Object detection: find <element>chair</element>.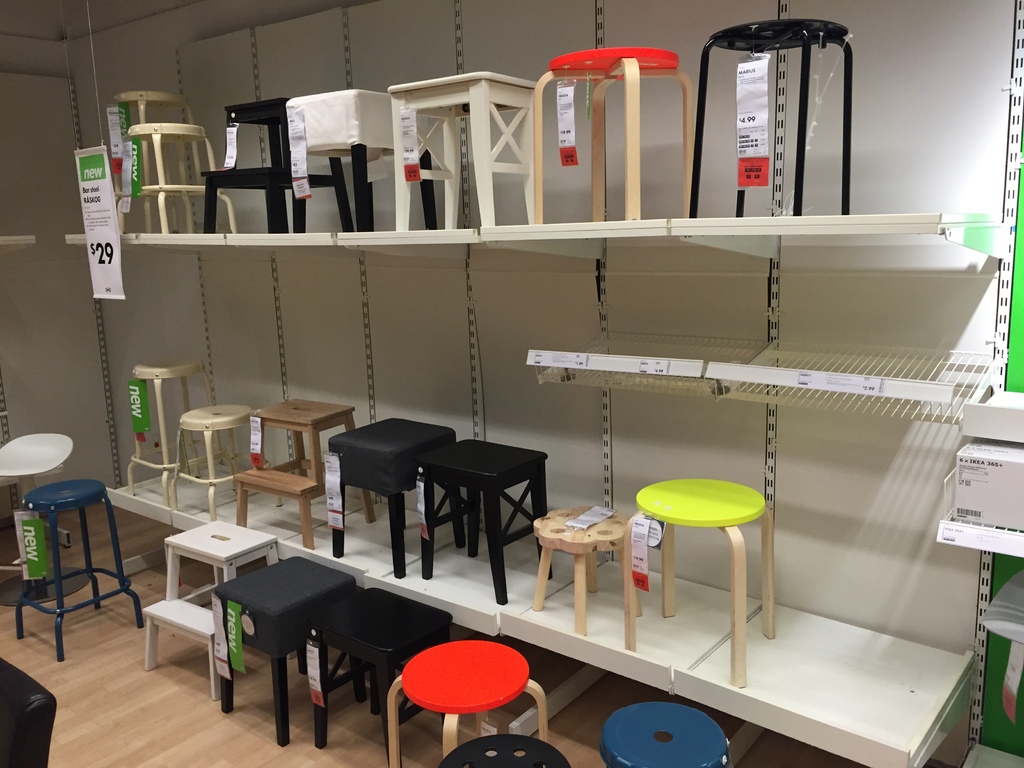
BBox(282, 83, 437, 233).
